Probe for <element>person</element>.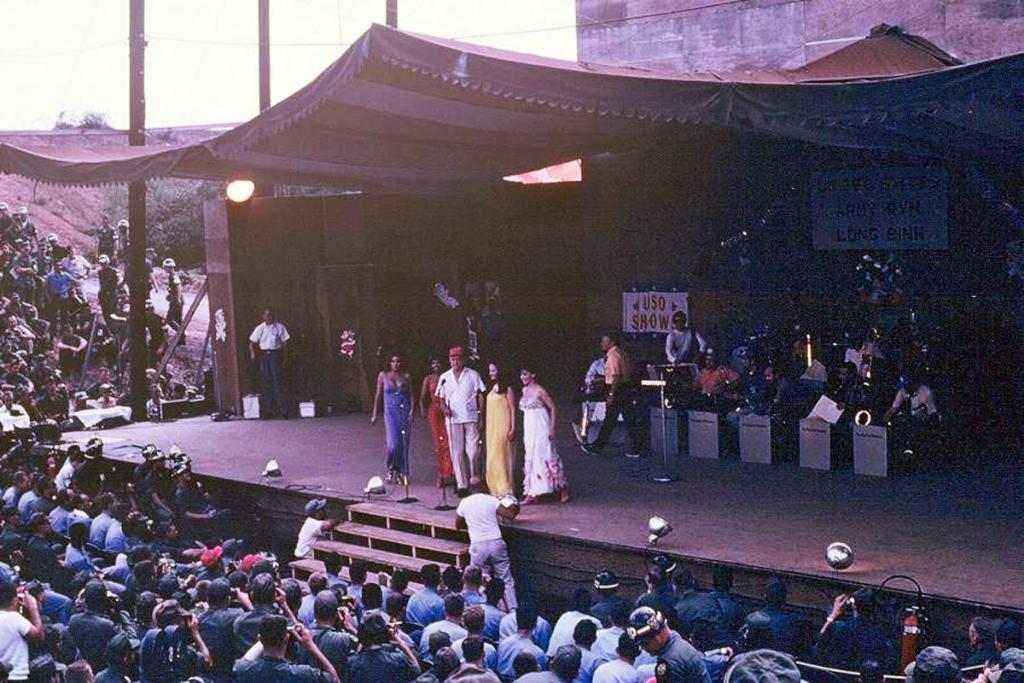
Probe result: Rect(370, 355, 422, 482).
